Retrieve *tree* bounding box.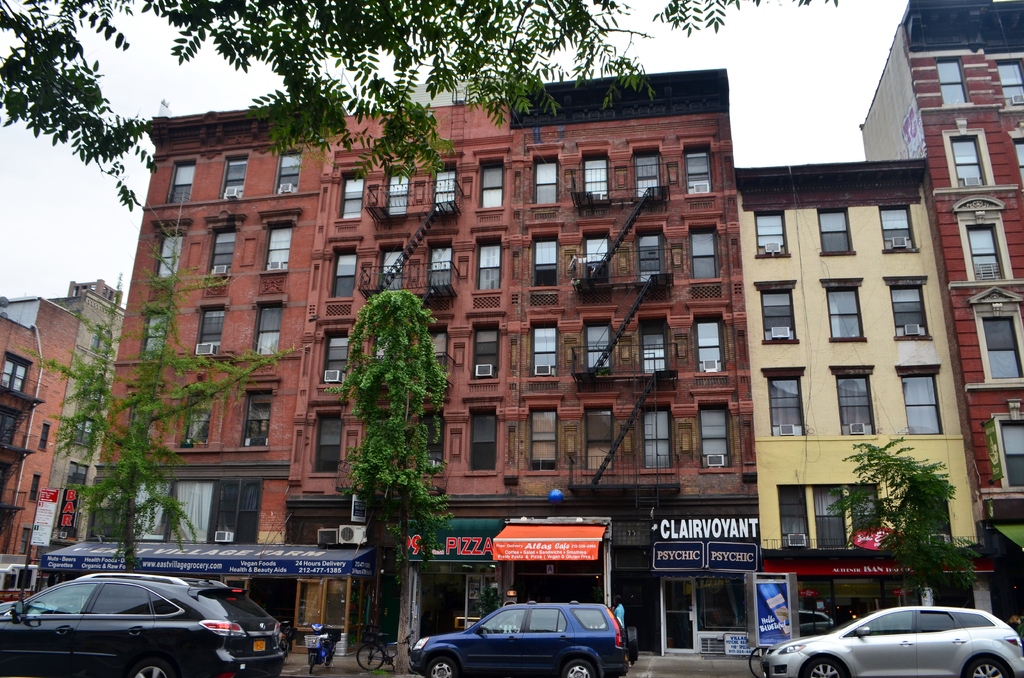
Bounding box: pyautogui.locateOnScreen(337, 282, 447, 672).
